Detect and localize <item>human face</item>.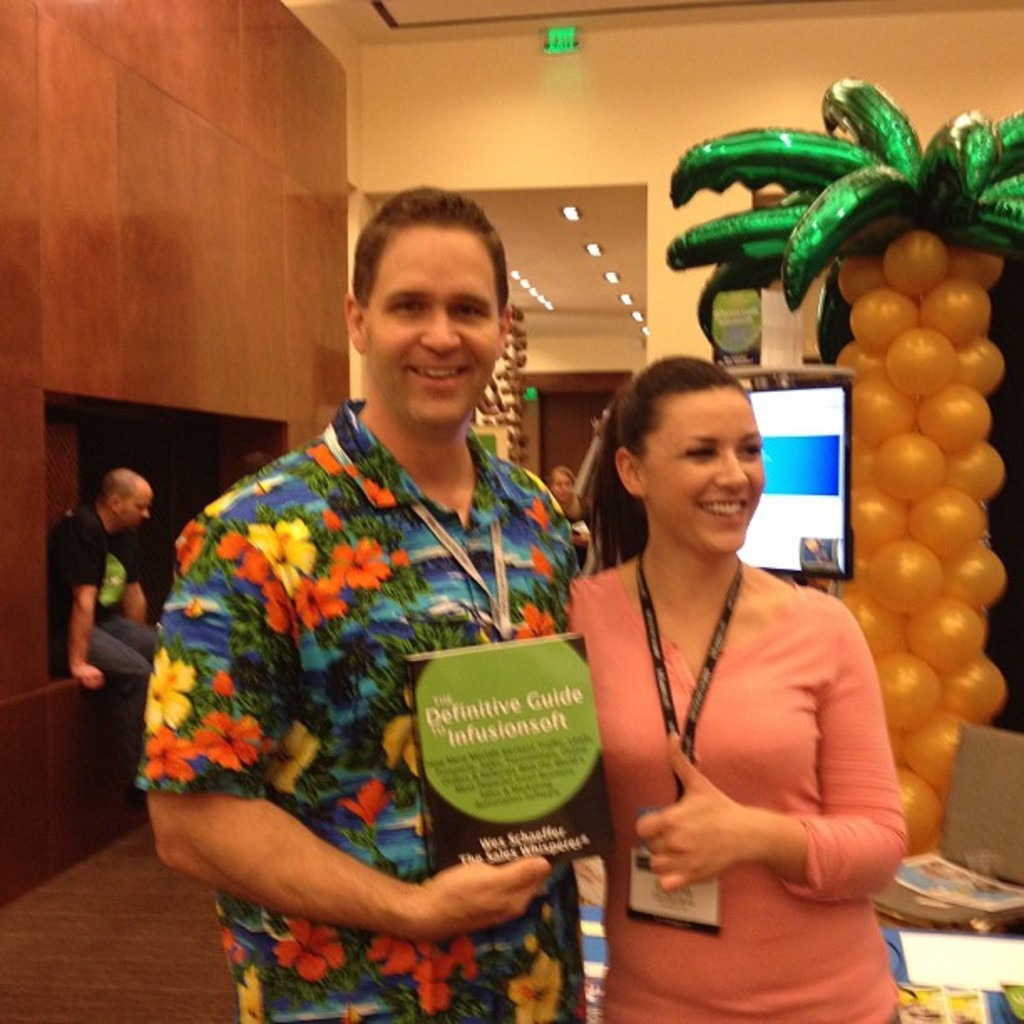
Localized at region(366, 226, 504, 427).
